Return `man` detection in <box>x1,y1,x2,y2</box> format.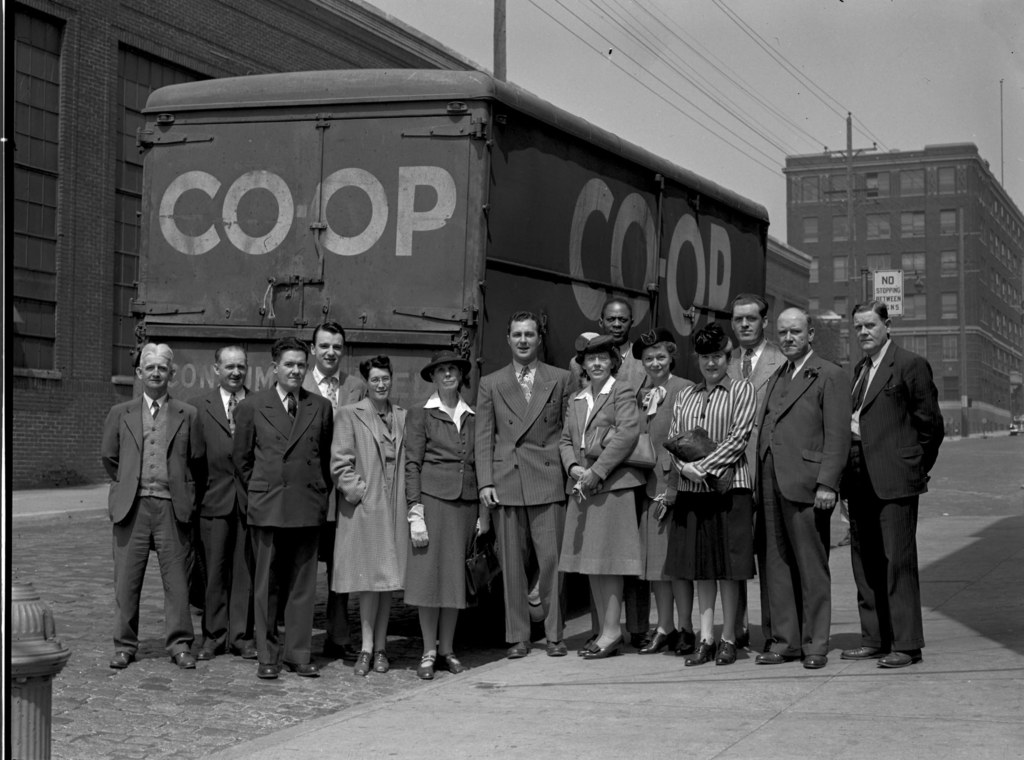
<box>301,318,369,649</box>.
